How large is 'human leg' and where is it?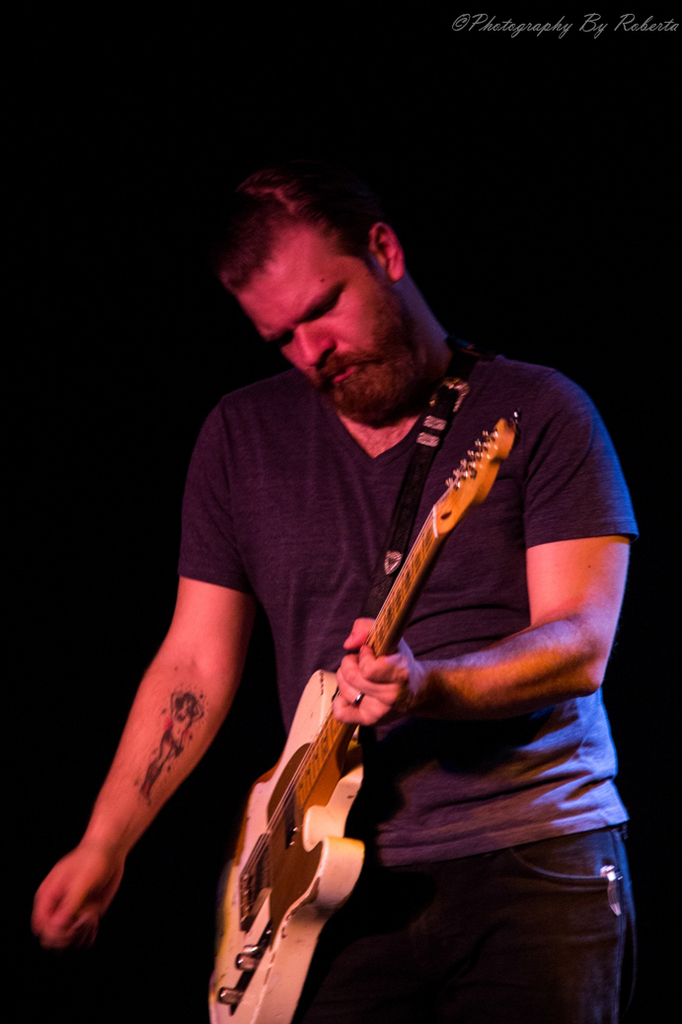
Bounding box: left=432, top=822, right=641, bottom=1023.
